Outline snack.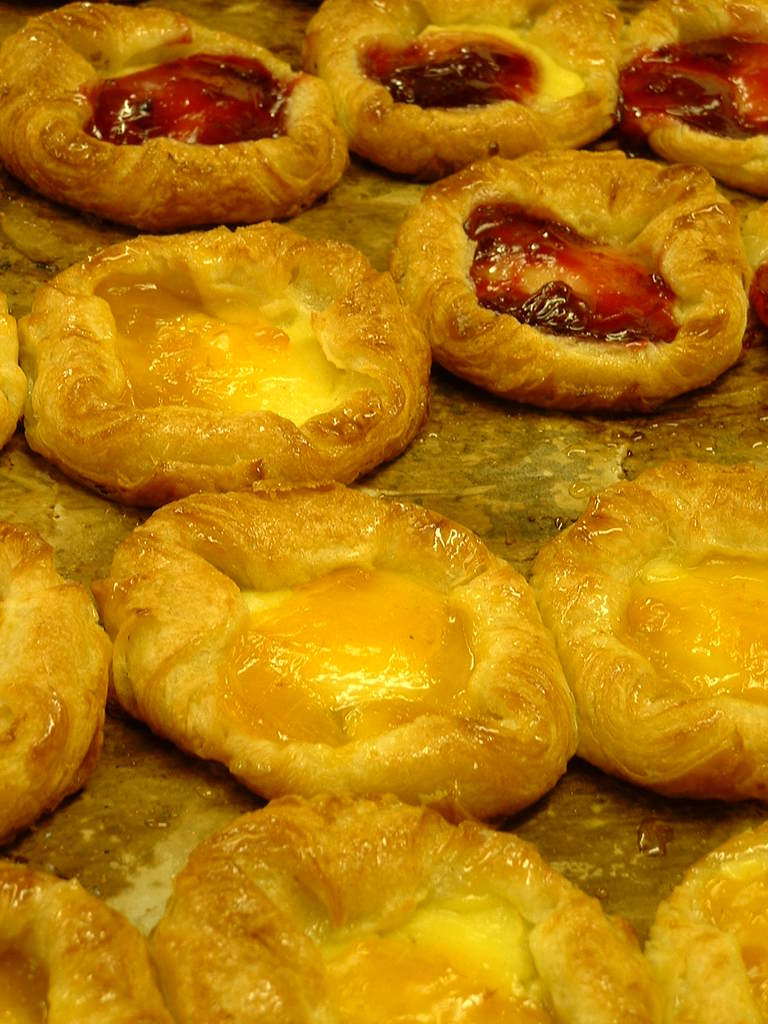
Outline: [left=23, top=221, right=426, bottom=500].
